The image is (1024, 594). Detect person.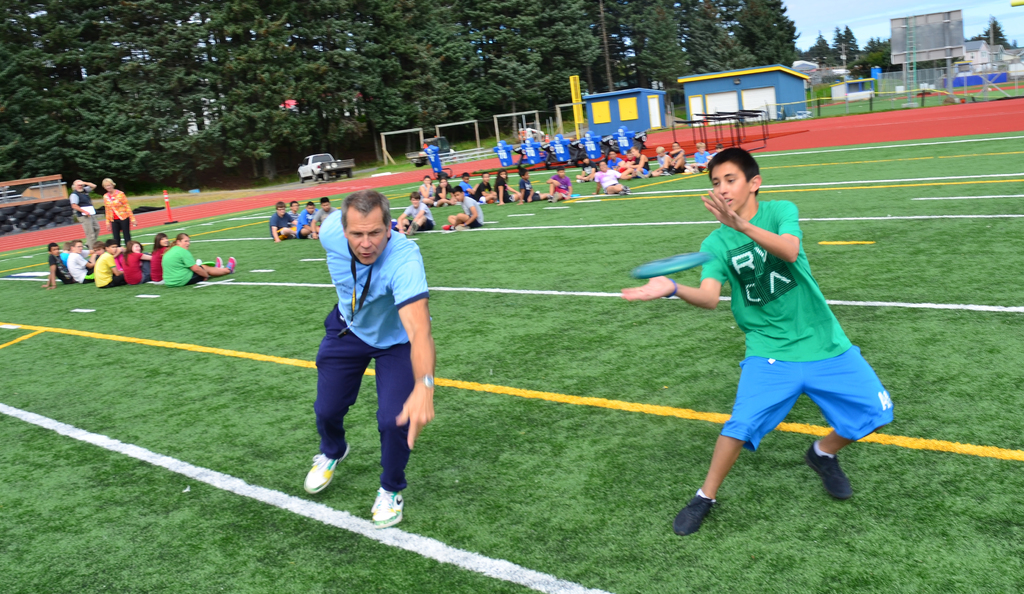
Detection: left=542, top=166, right=575, bottom=202.
